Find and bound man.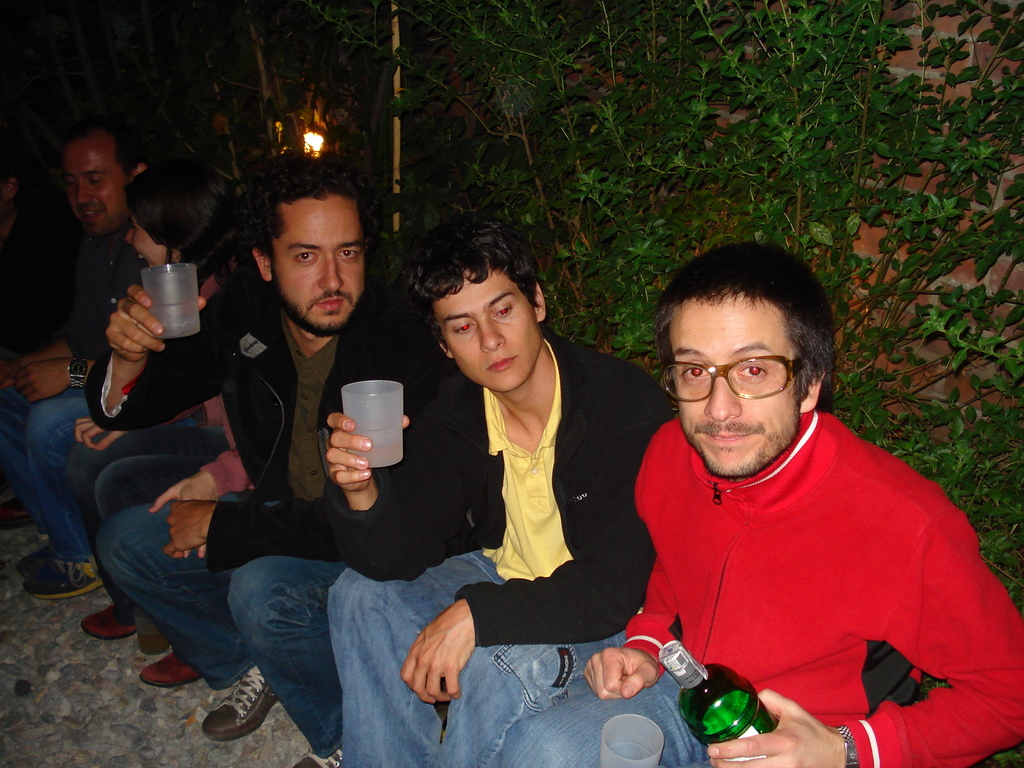
Bound: box=[583, 261, 1010, 755].
